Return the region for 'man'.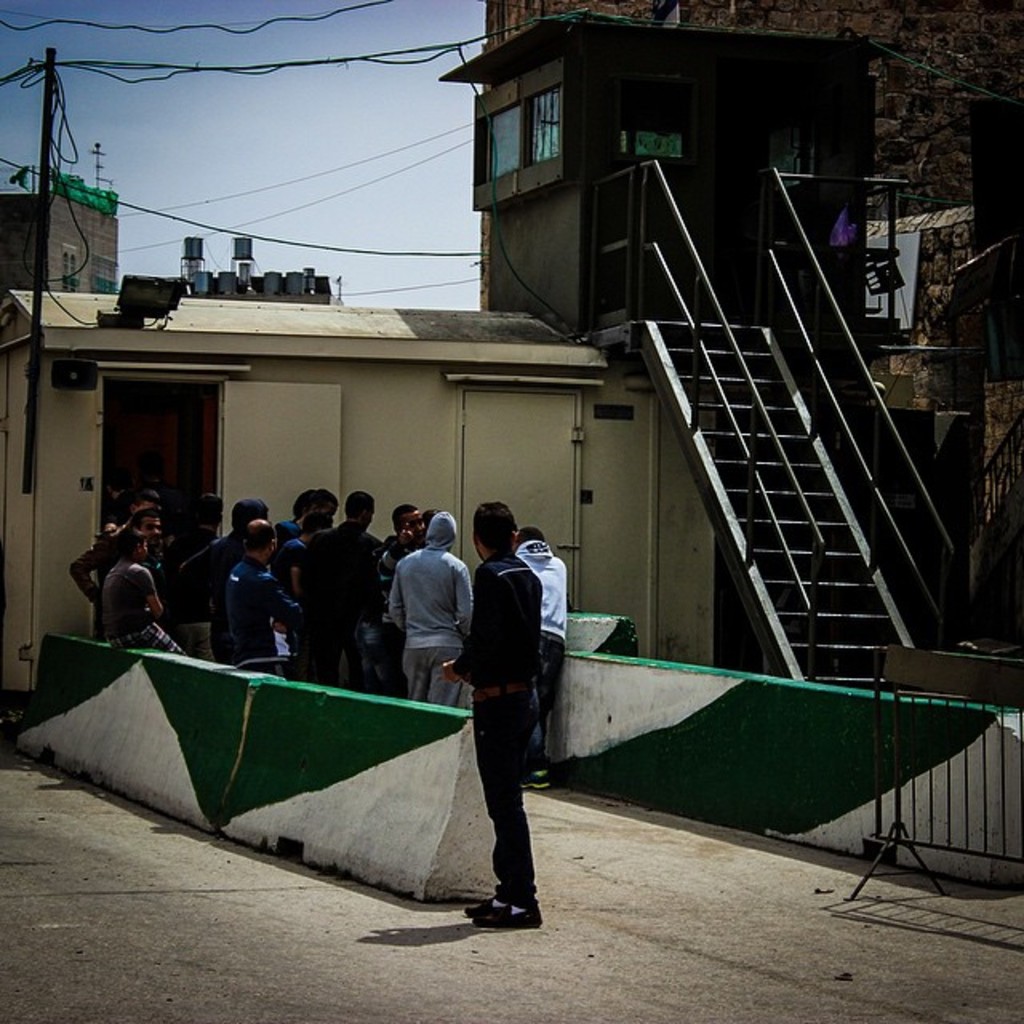
<bbox>173, 491, 274, 662</bbox>.
